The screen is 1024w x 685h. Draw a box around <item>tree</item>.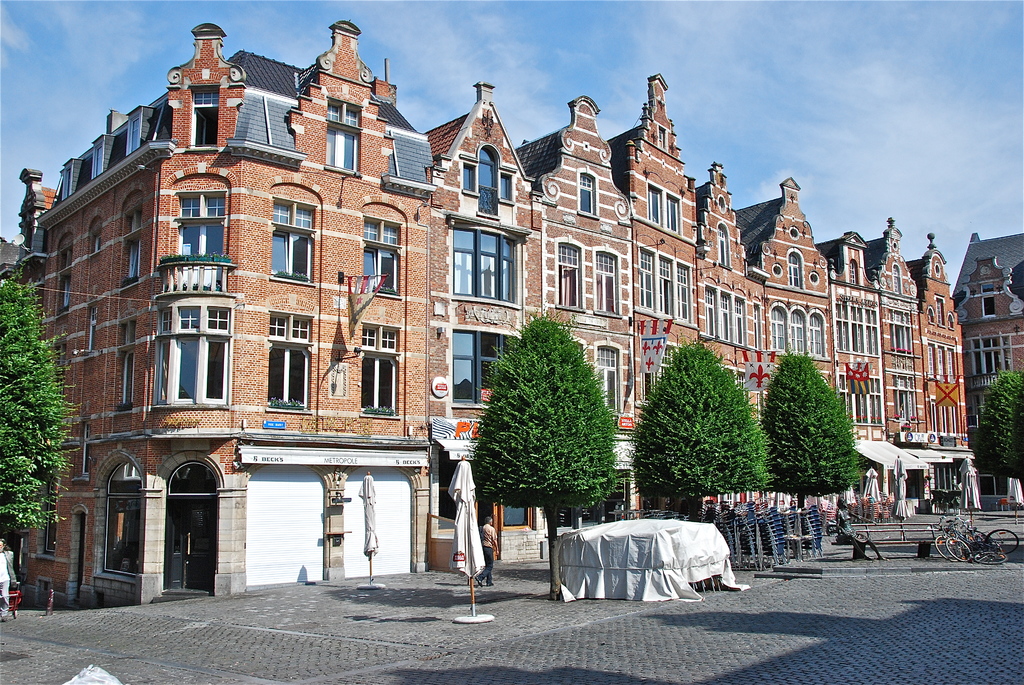
bbox=(762, 341, 871, 517).
